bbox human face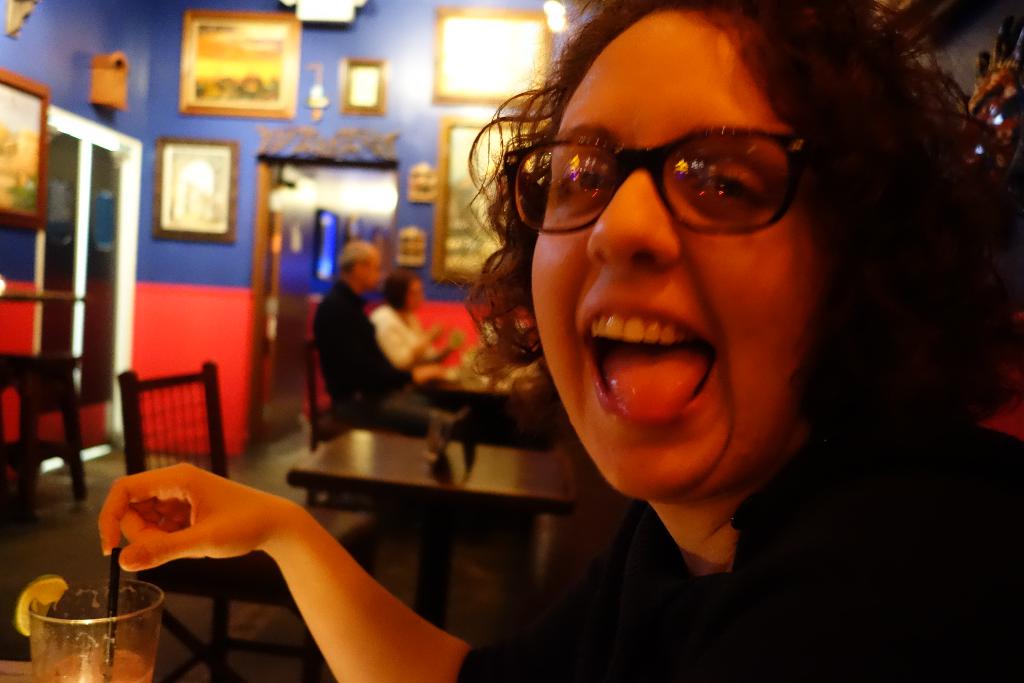
[406,277,425,316]
